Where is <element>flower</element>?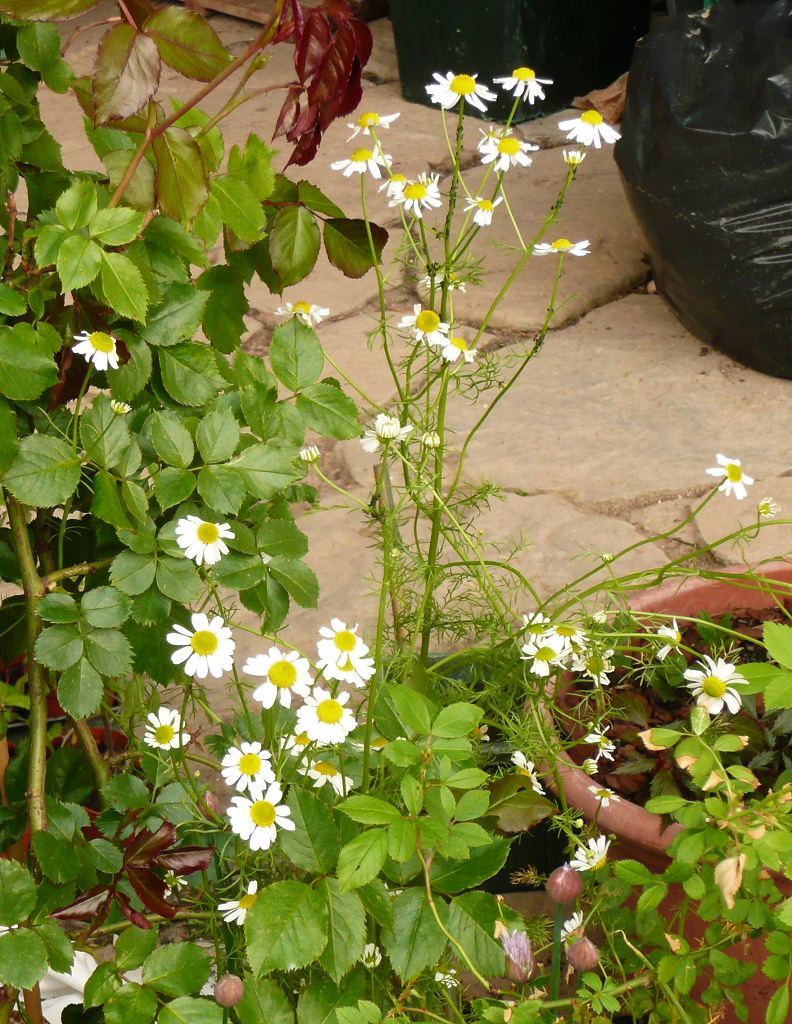
pyautogui.locateOnScreen(438, 329, 477, 364).
